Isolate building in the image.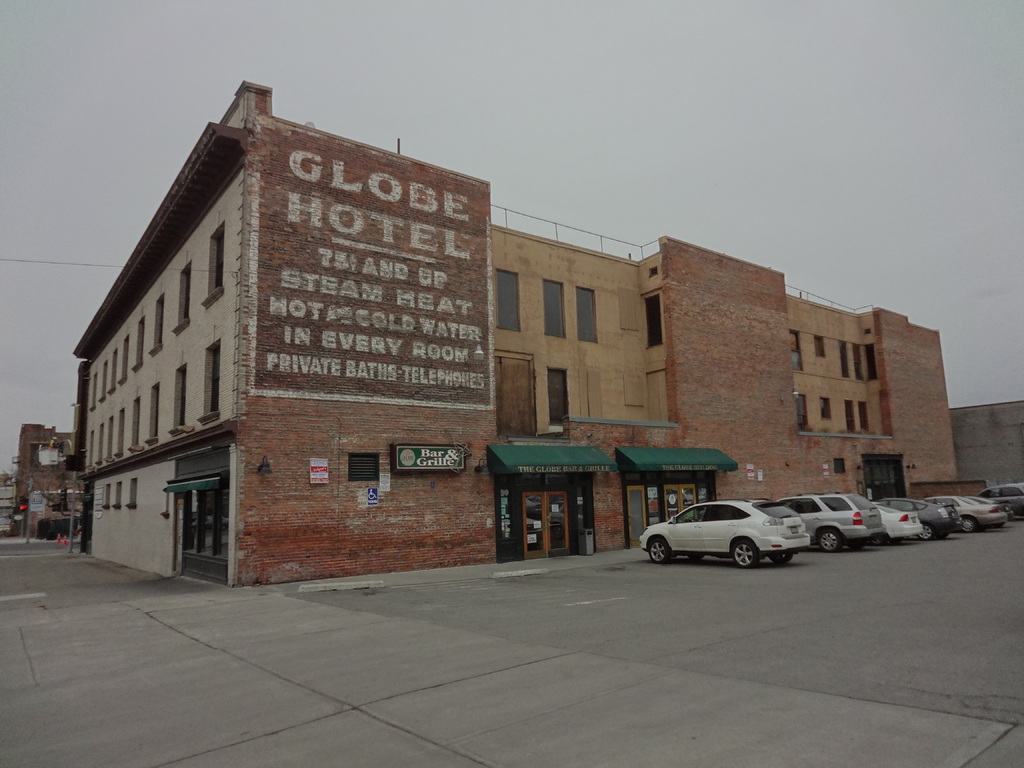
Isolated region: 74/58/962/587.
